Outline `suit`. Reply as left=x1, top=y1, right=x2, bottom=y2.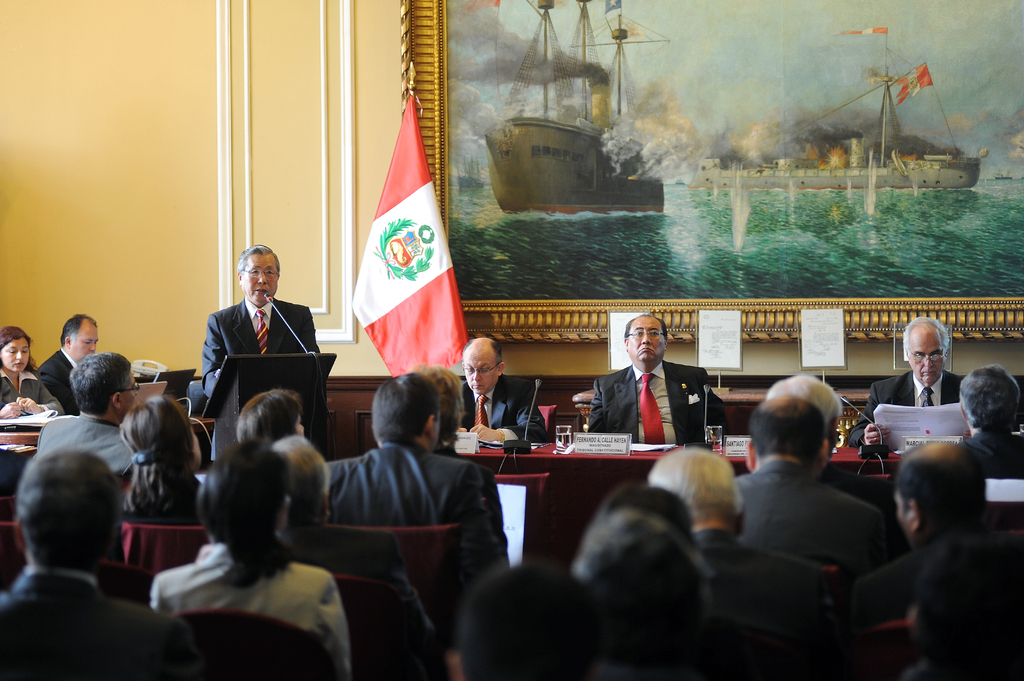
left=460, top=374, right=547, bottom=442.
